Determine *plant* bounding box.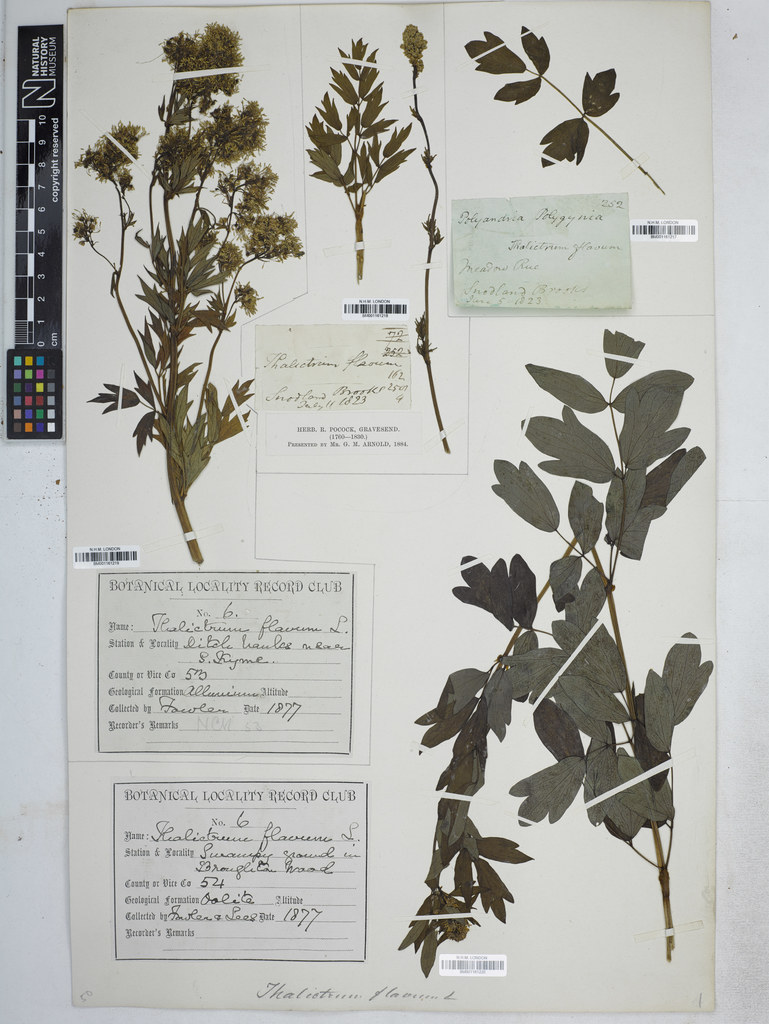
Determined: x1=76 y1=9 x2=305 y2=560.
